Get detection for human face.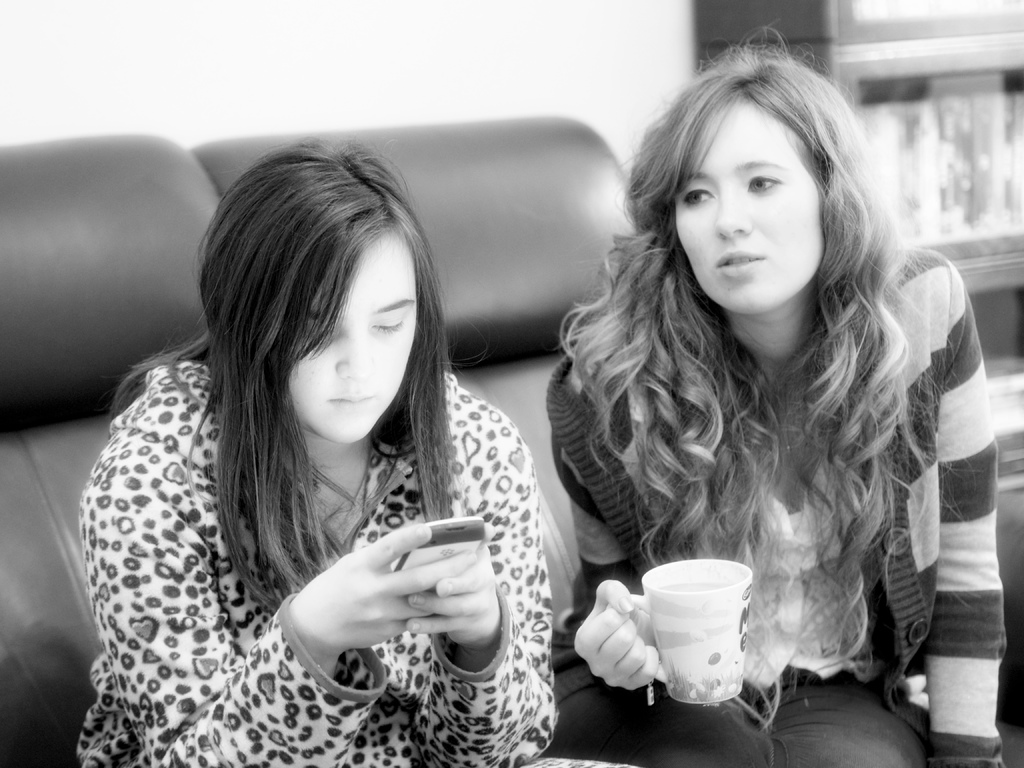
Detection: <box>673,103,821,319</box>.
